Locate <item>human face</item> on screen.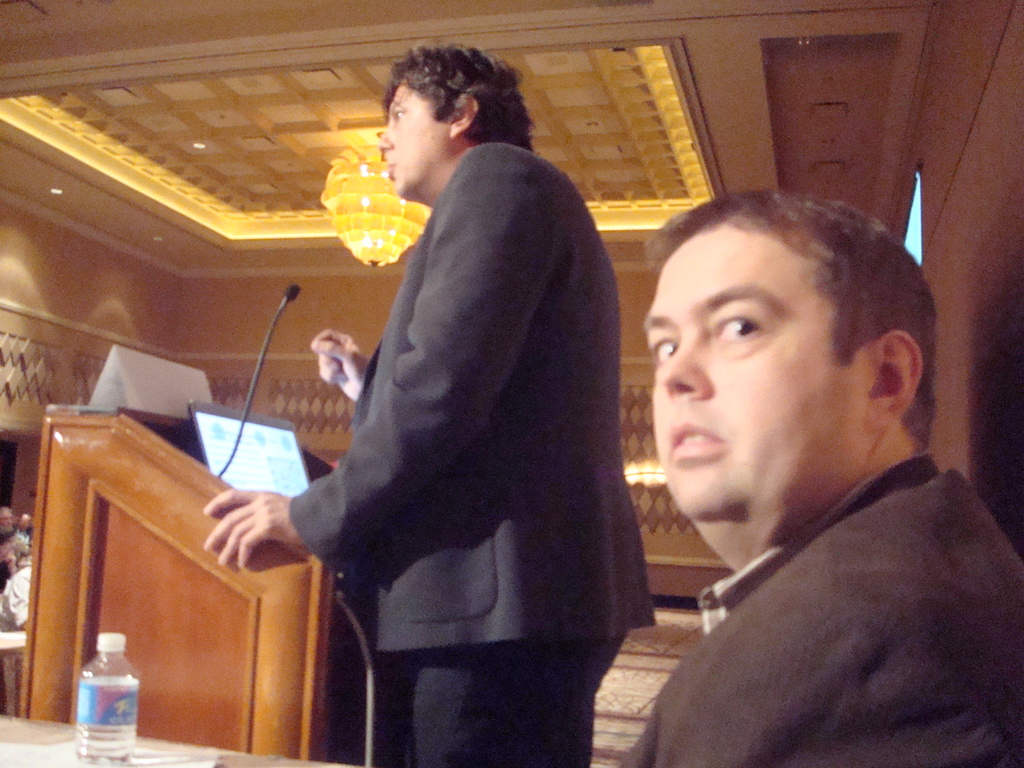
On screen at 638, 221, 859, 511.
